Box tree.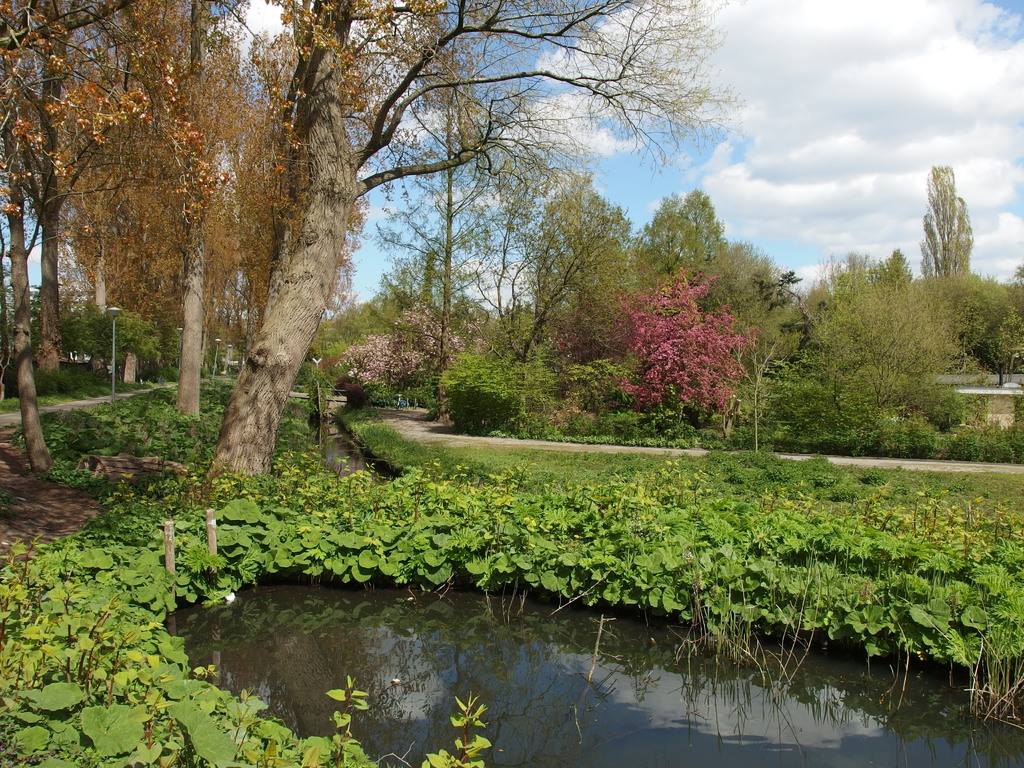
box(789, 252, 969, 398).
